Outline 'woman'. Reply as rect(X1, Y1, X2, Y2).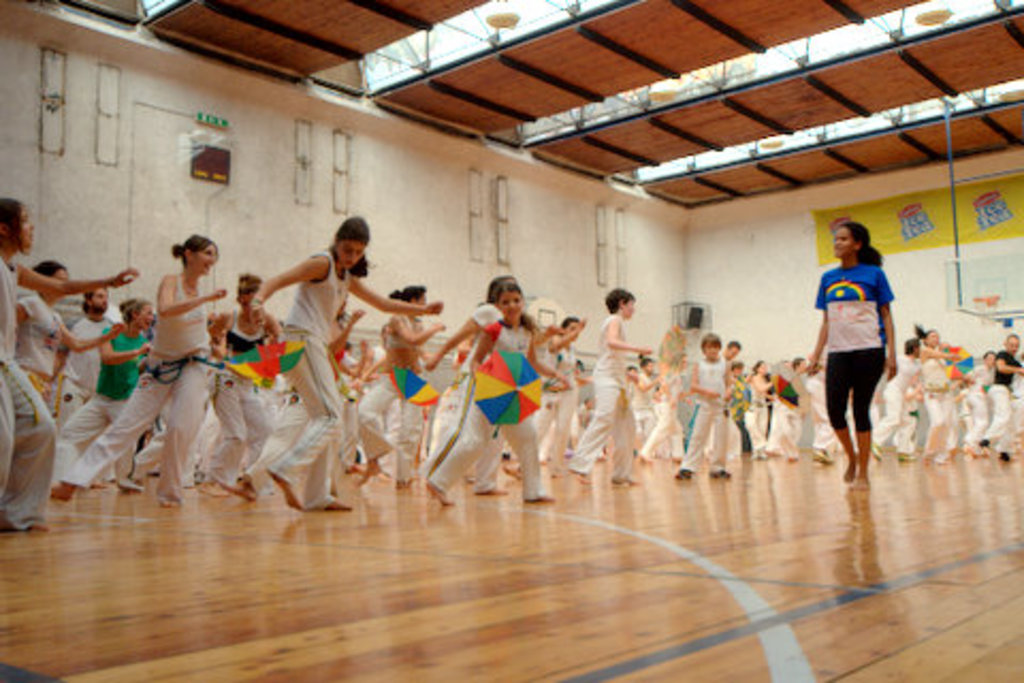
rect(802, 213, 898, 493).
